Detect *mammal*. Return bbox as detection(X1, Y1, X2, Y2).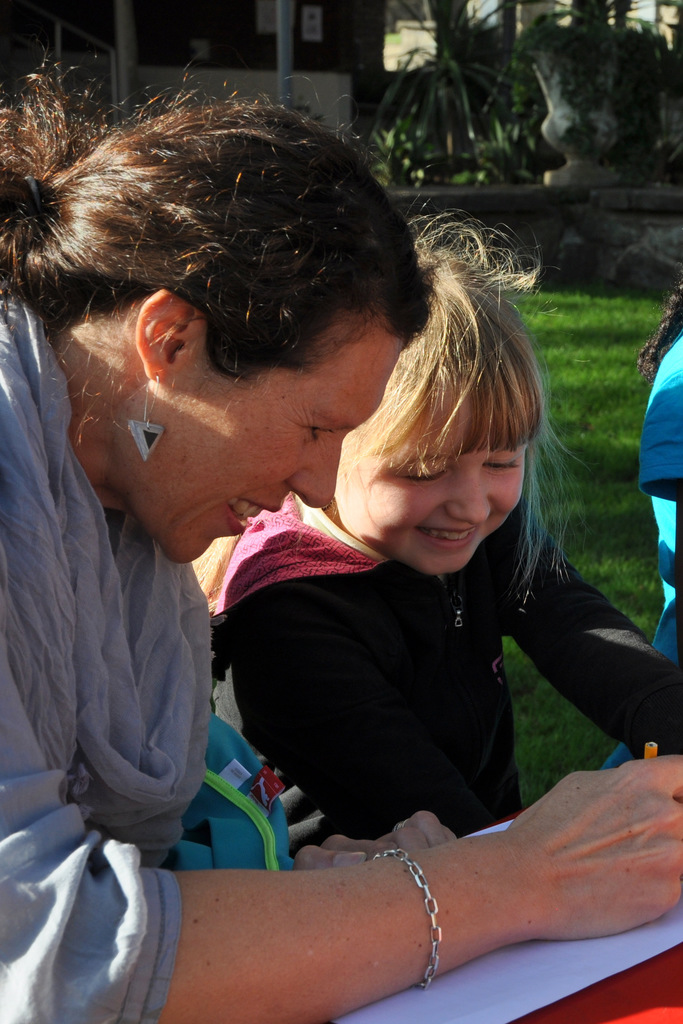
detection(173, 214, 682, 843).
